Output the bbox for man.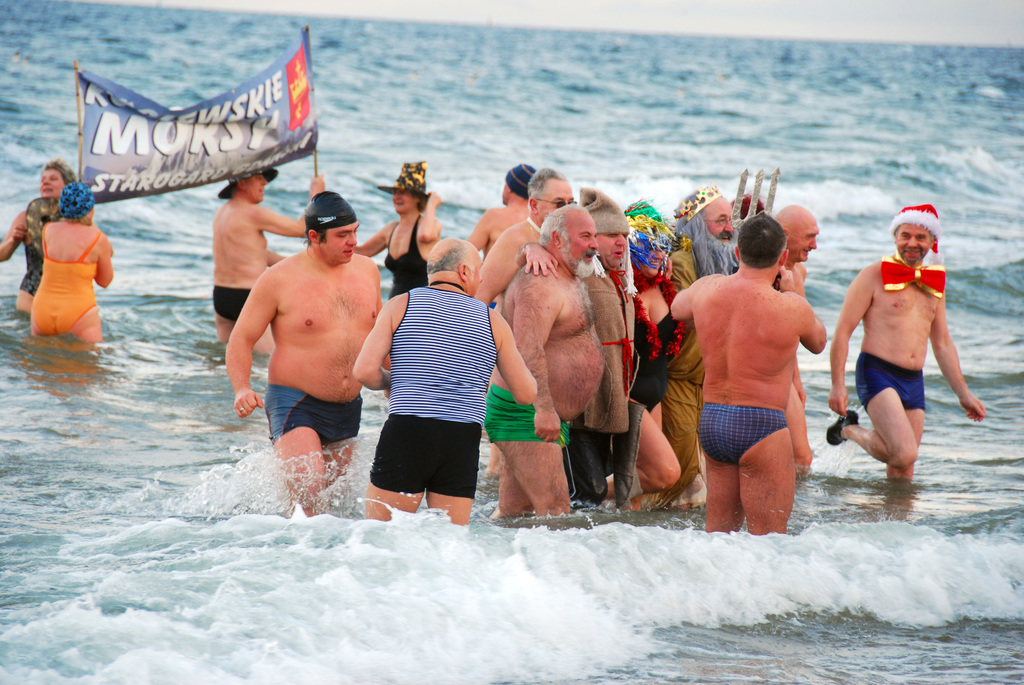
(left=648, top=181, right=741, bottom=516).
